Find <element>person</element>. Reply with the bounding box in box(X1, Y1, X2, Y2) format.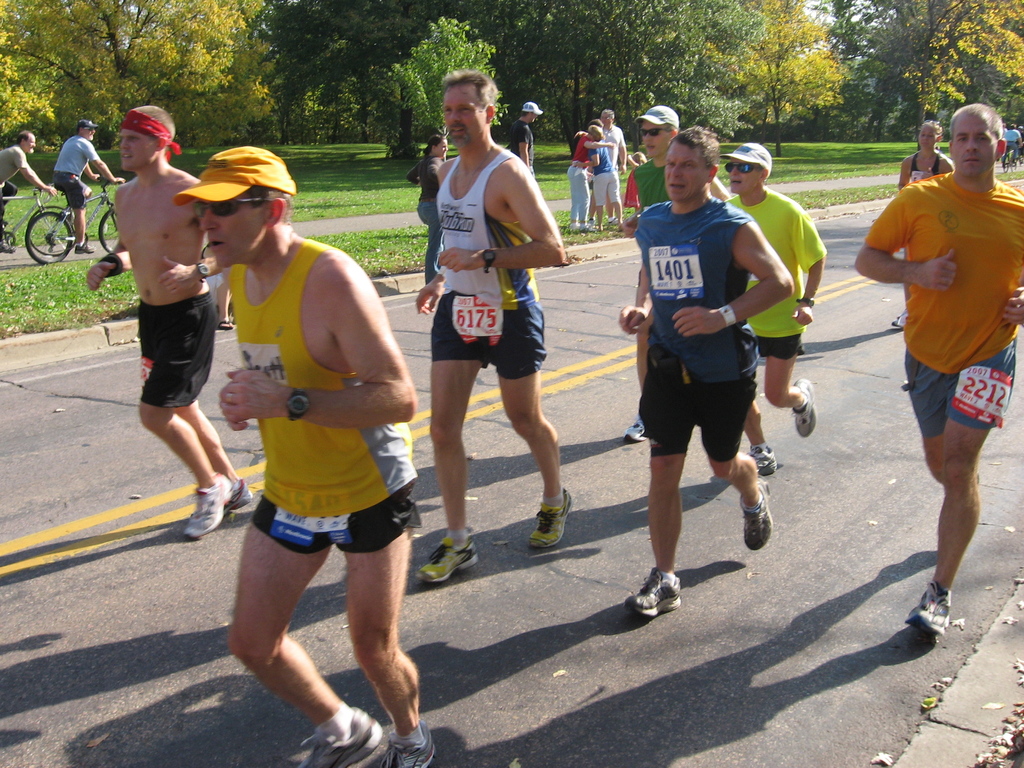
box(509, 98, 545, 173).
